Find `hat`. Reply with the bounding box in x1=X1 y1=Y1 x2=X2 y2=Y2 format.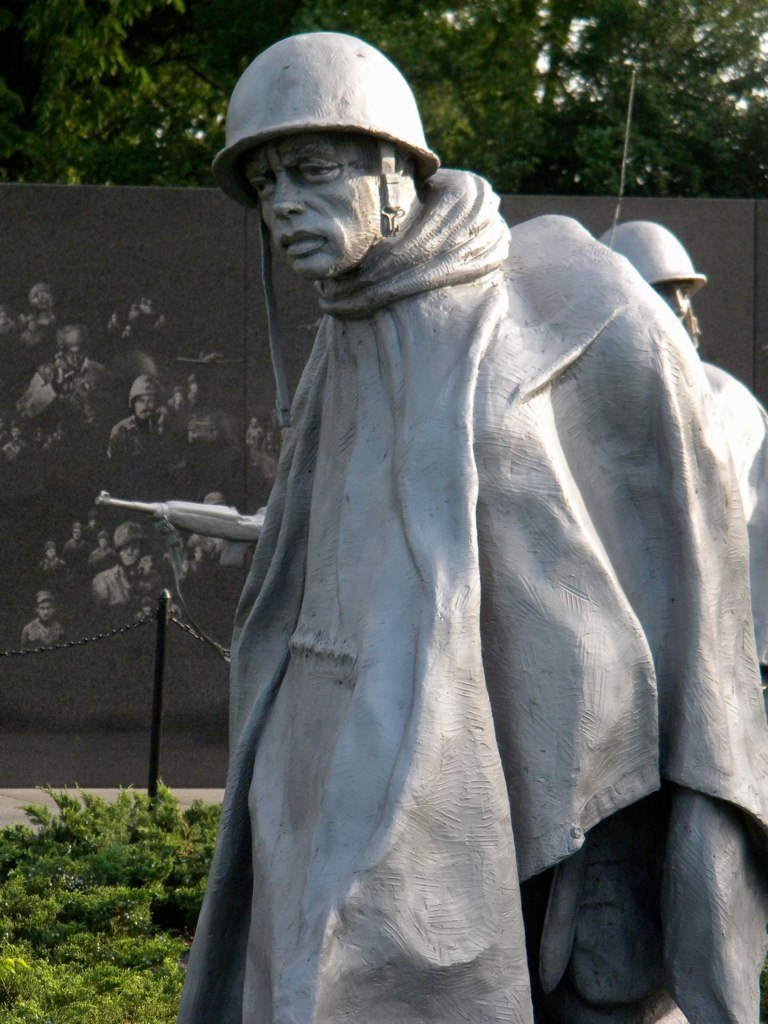
x1=211 y1=26 x2=445 y2=244.
